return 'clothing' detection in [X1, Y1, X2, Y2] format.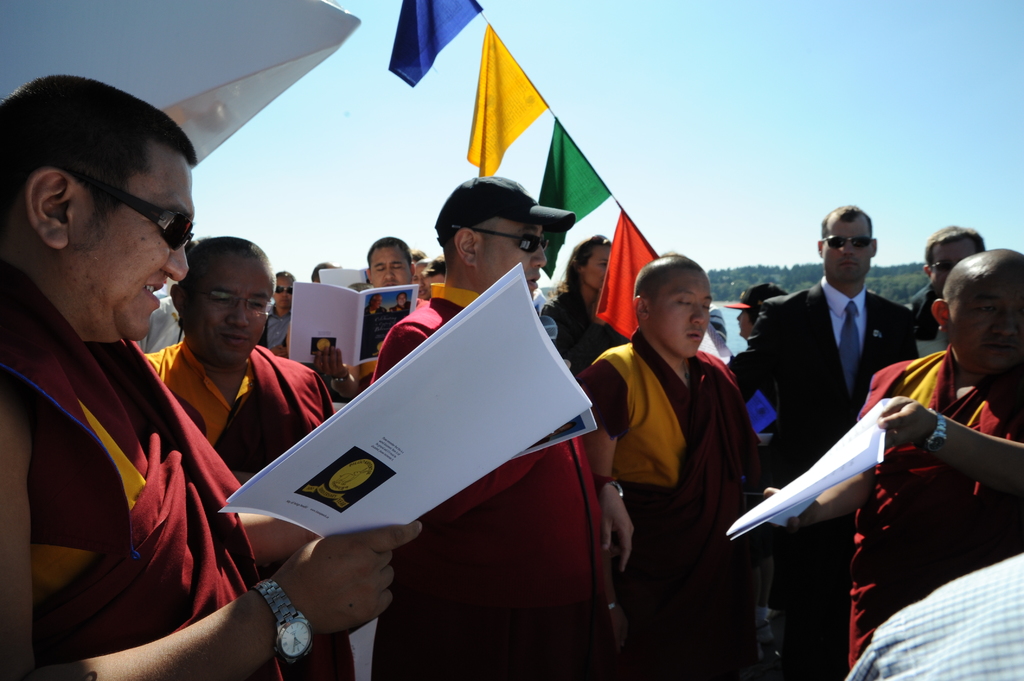
[122, 338, 319, 677].
